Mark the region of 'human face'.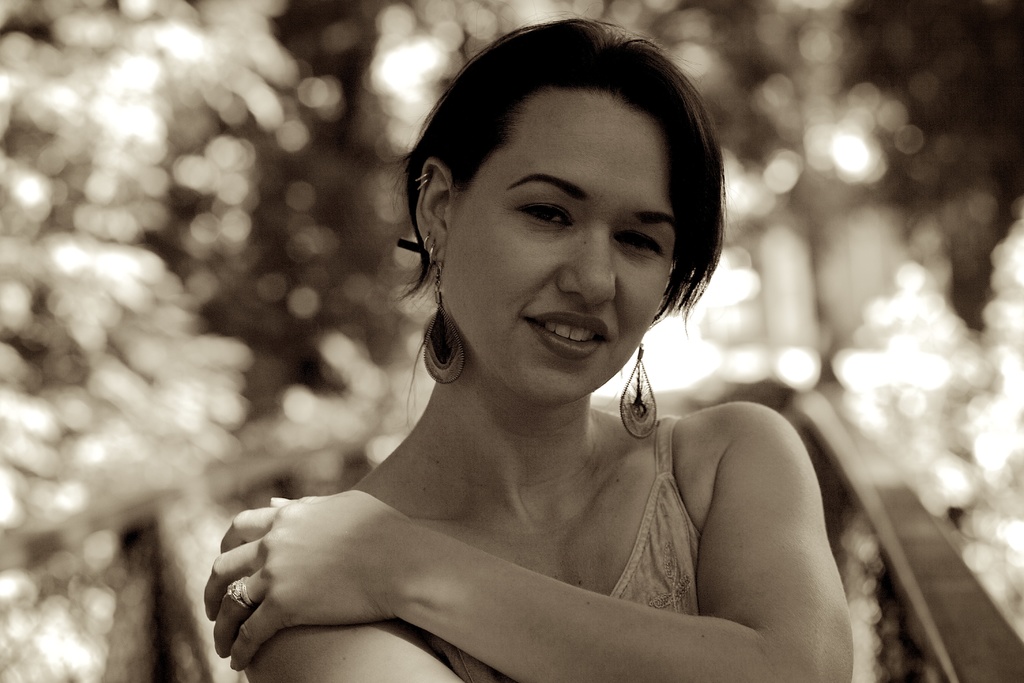
Region: left=444, top=88, right=674, bottom=406.
